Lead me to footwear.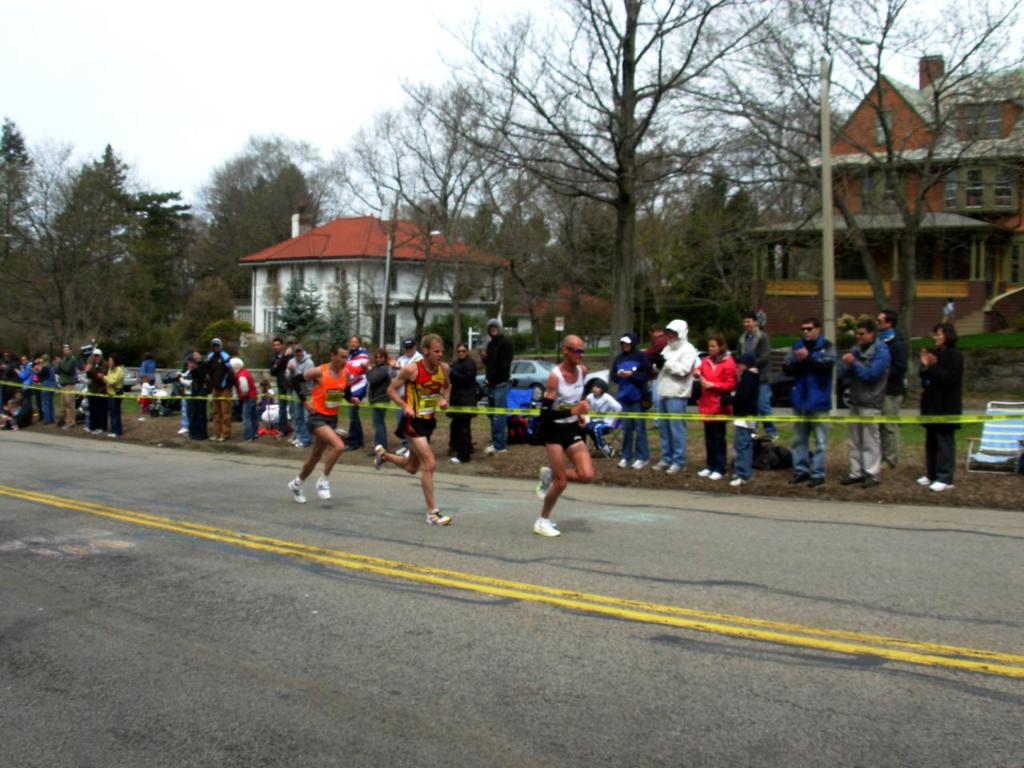
Lead to x1=482, y1=446, x2=503, y2=455.
